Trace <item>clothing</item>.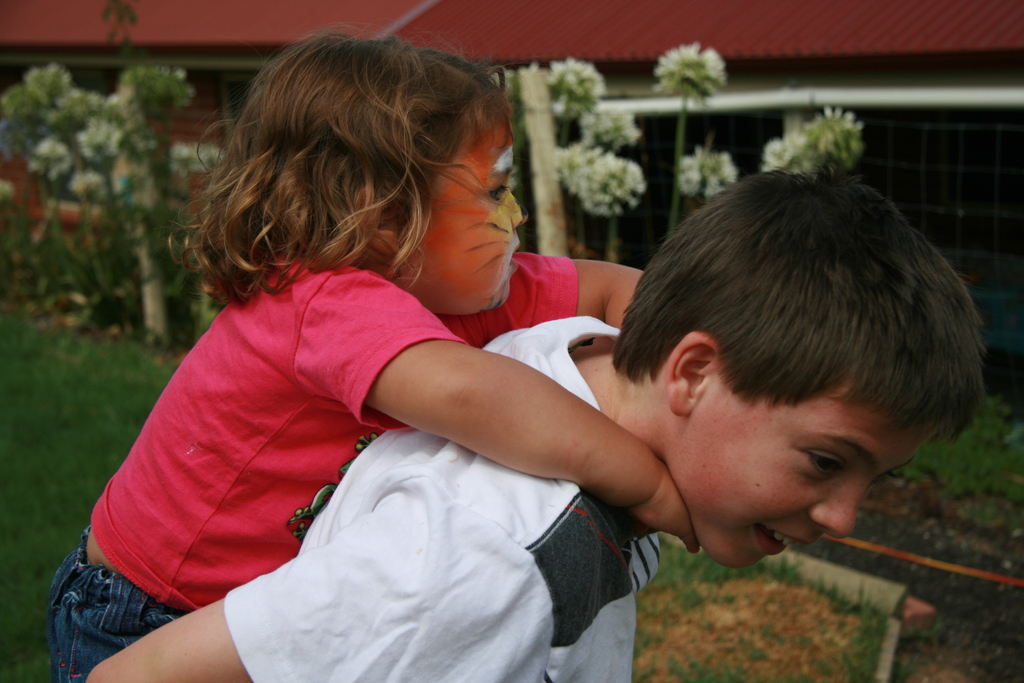
Traced to bbox=[225, 305, 684, 682].
